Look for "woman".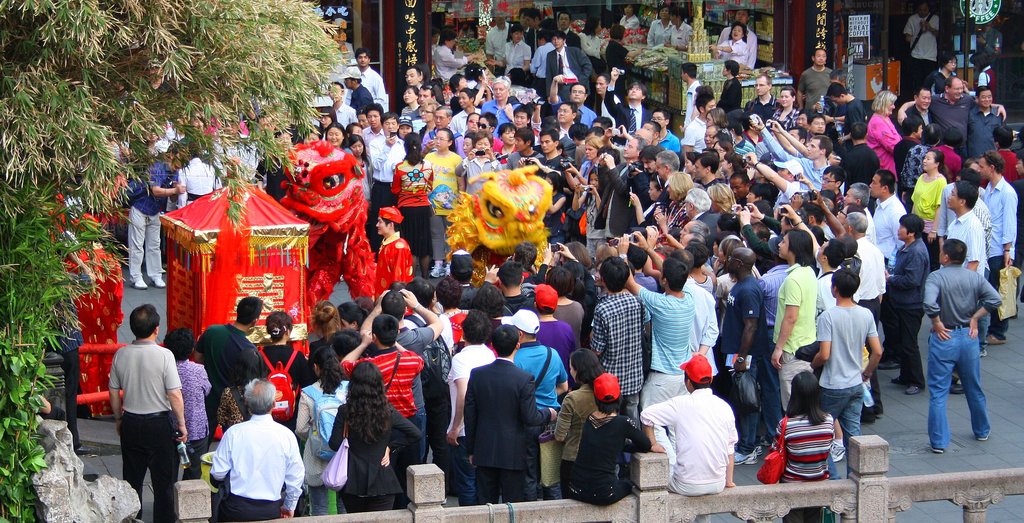
Found: (x1=332, y1=301, x2=370, y2=332).
